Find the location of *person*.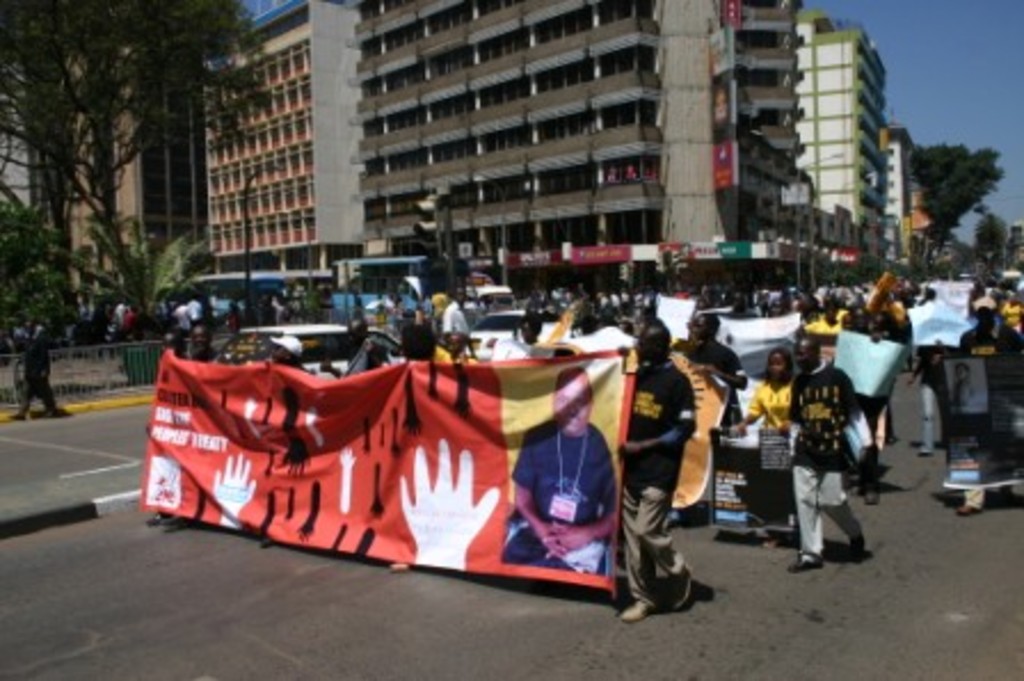
Location: {"left": 953, "top": 297, "right": 1022, "bottom": 516}.
